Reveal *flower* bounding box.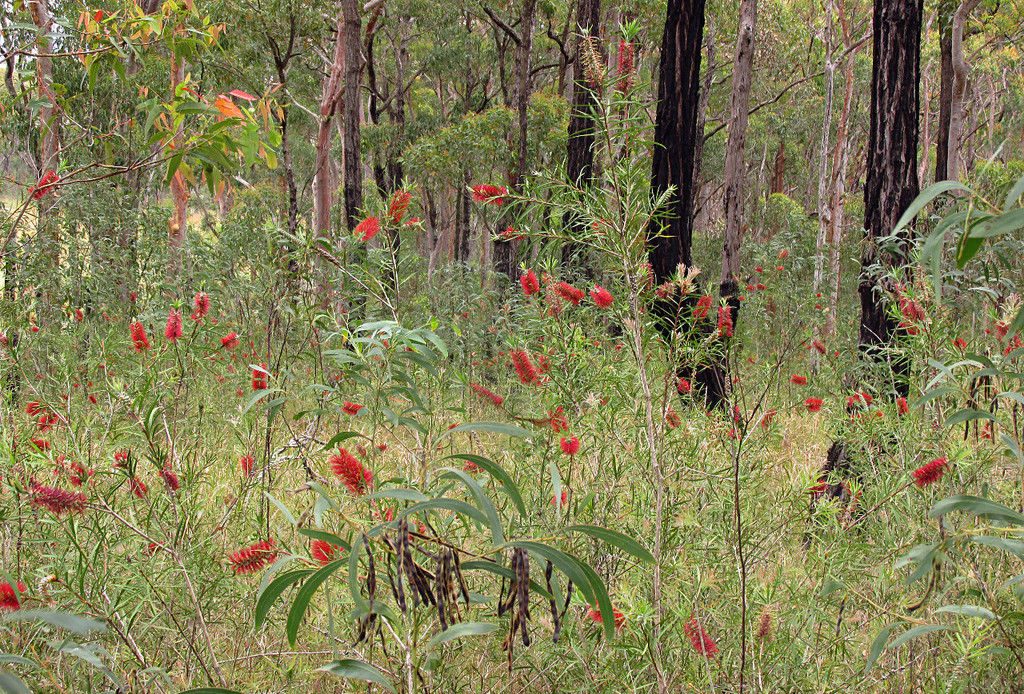
Revealed: (21,397,50,420).
